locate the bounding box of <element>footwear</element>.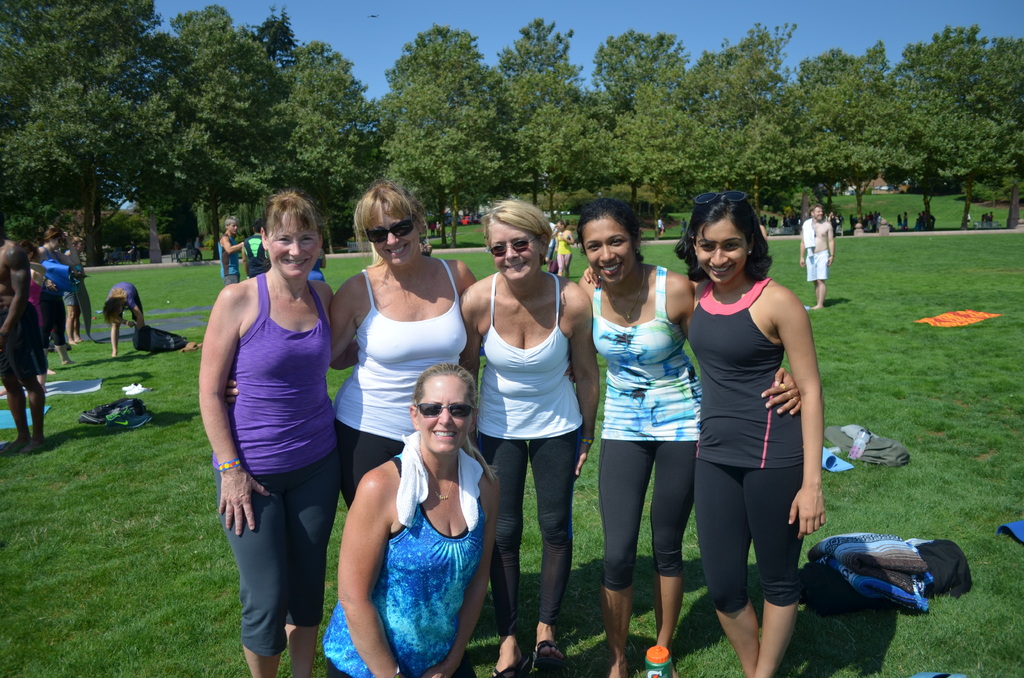
Bounding box: [x1=27, y1=428, x2=46, y2=451].
